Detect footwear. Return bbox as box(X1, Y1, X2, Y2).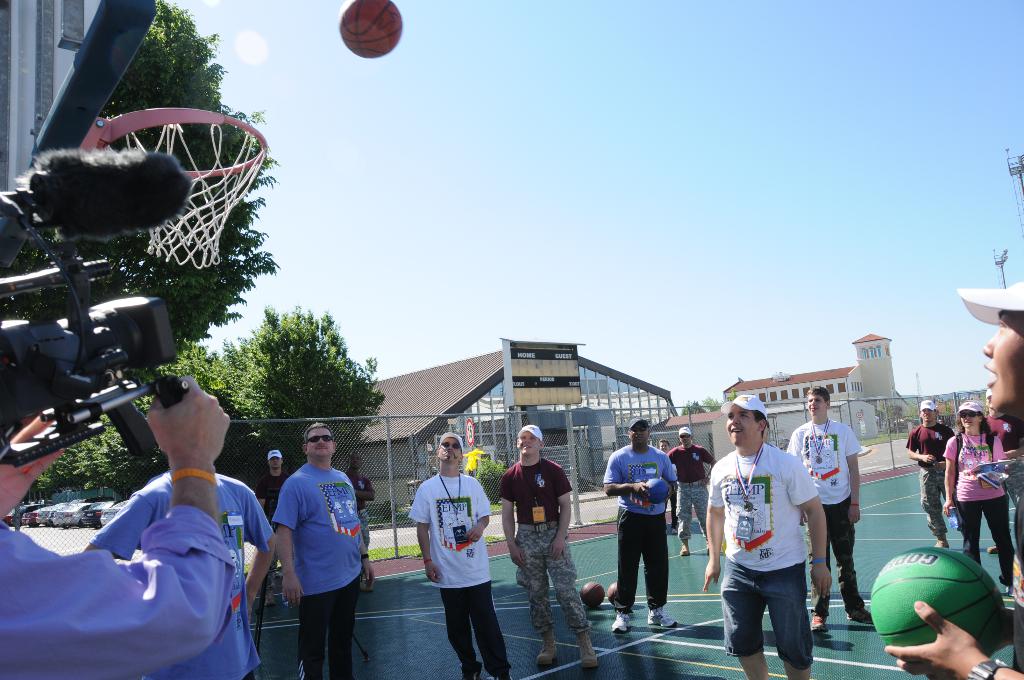
box(985, 544, 997, 555).
